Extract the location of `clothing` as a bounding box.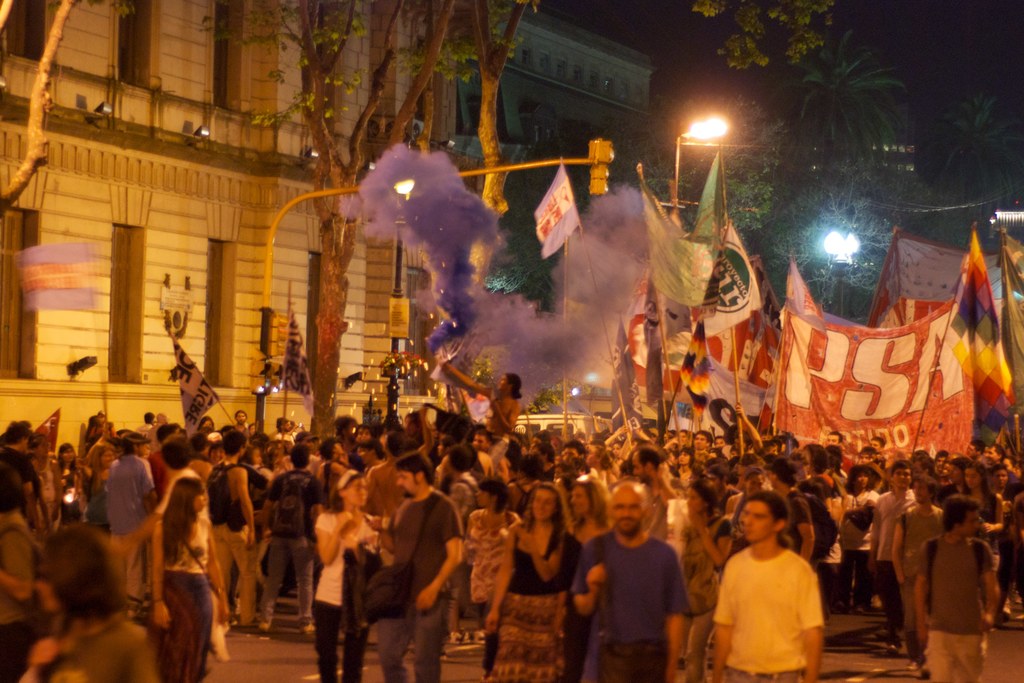
x1=319, y1=602, x2=371, y2=682.
